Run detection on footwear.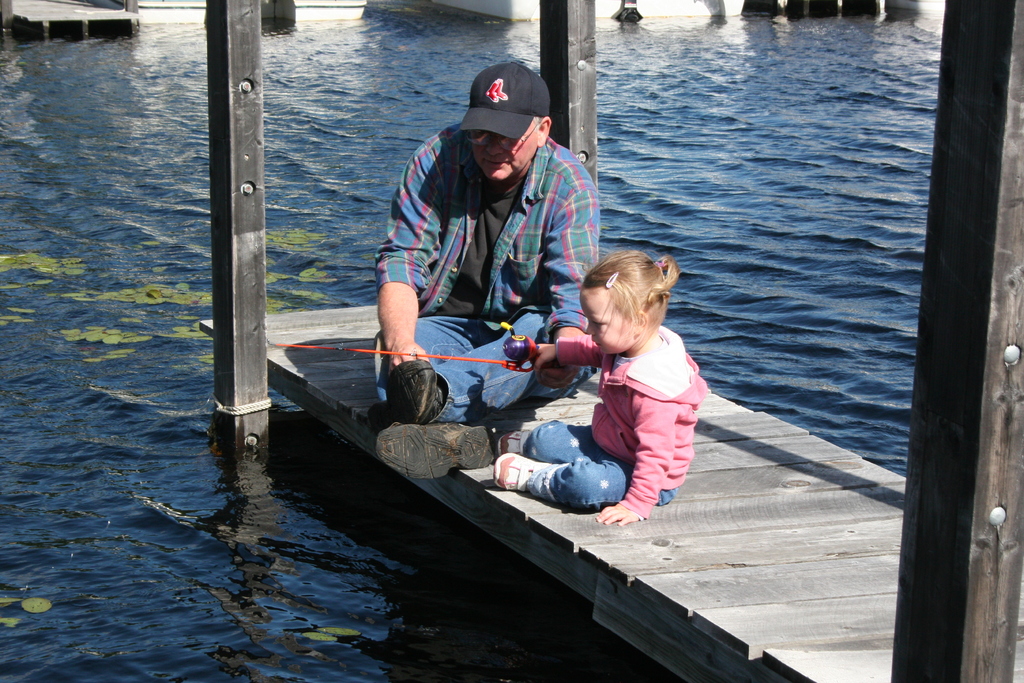
Result: 366/352/446/422.
